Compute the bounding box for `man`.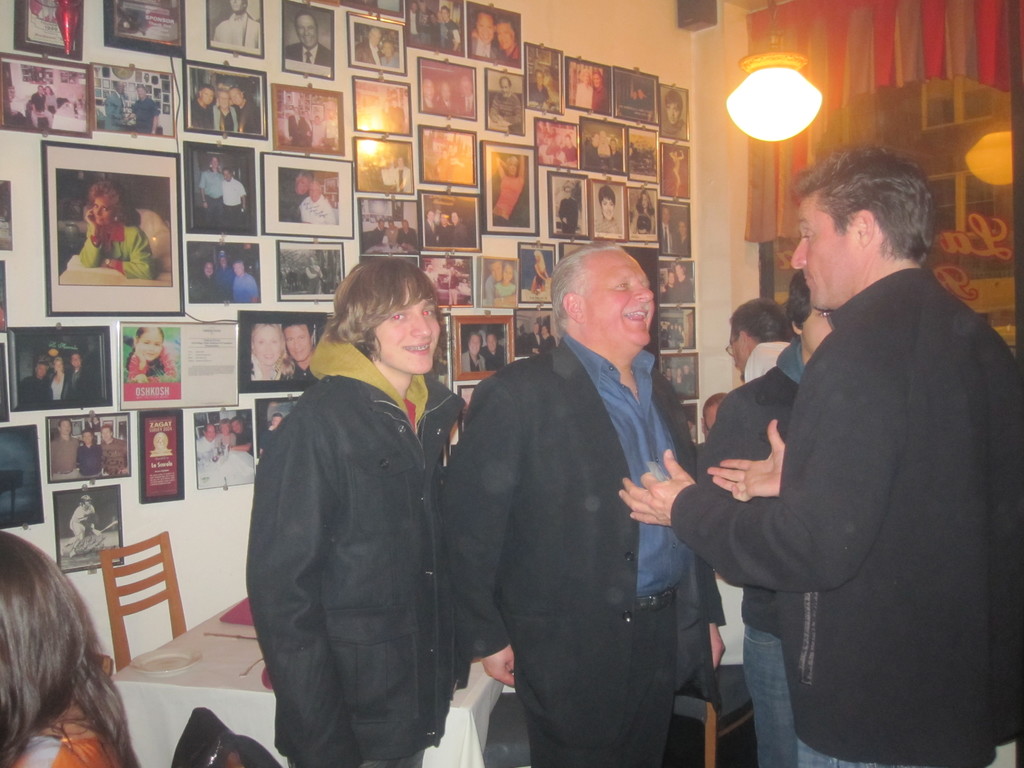
[x1=492, y1=70, x2=527, y2=136].
